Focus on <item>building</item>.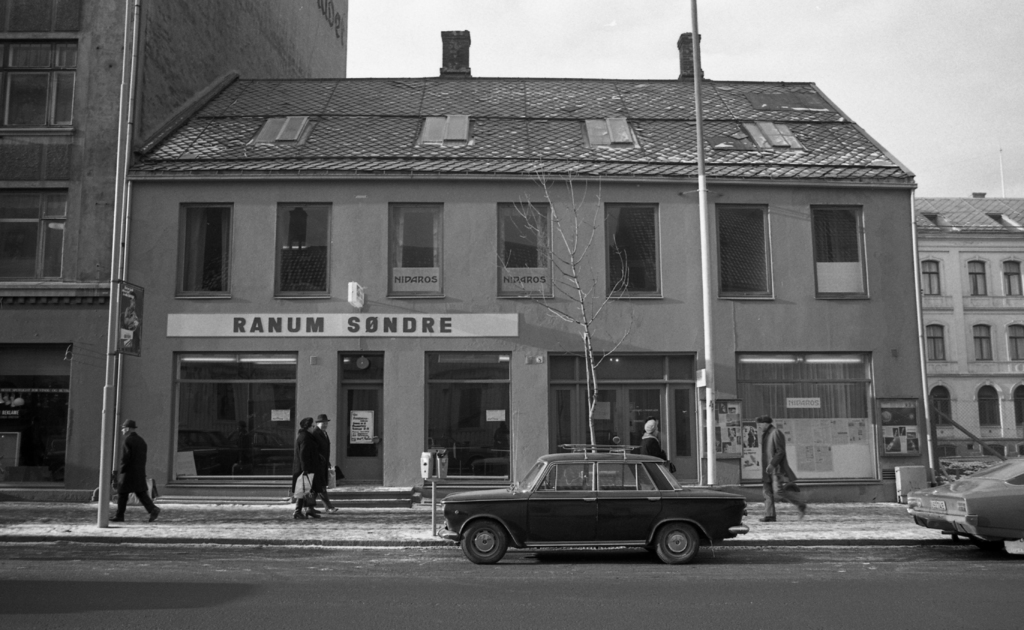
Focused at detection(111, 84, 928, 509).
